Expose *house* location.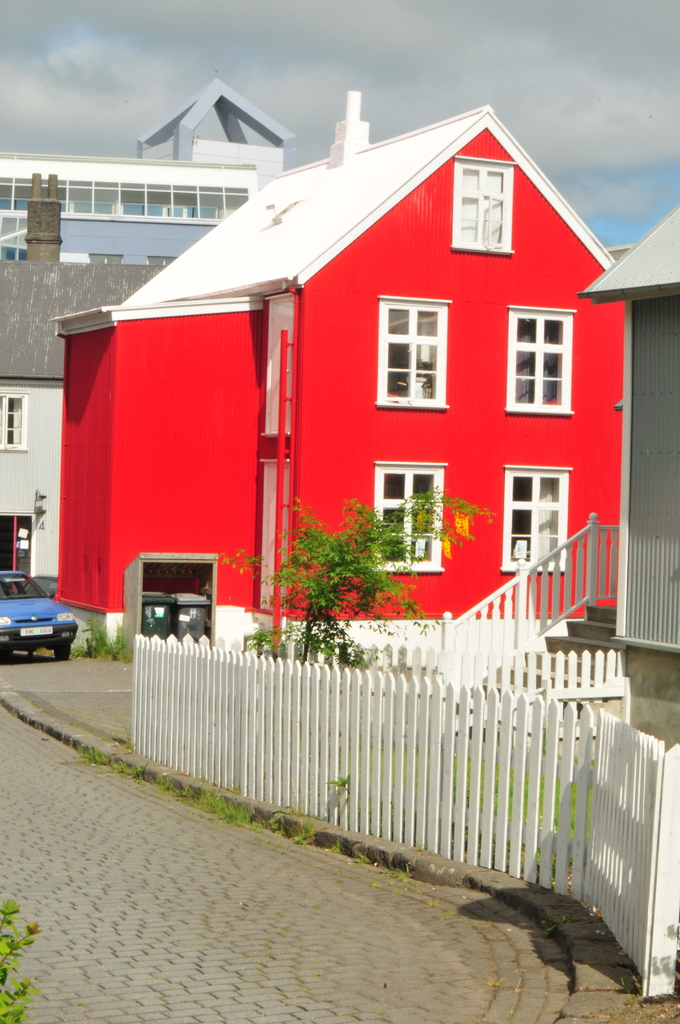
Exposed at BBox(56, 88, 627, 662).
